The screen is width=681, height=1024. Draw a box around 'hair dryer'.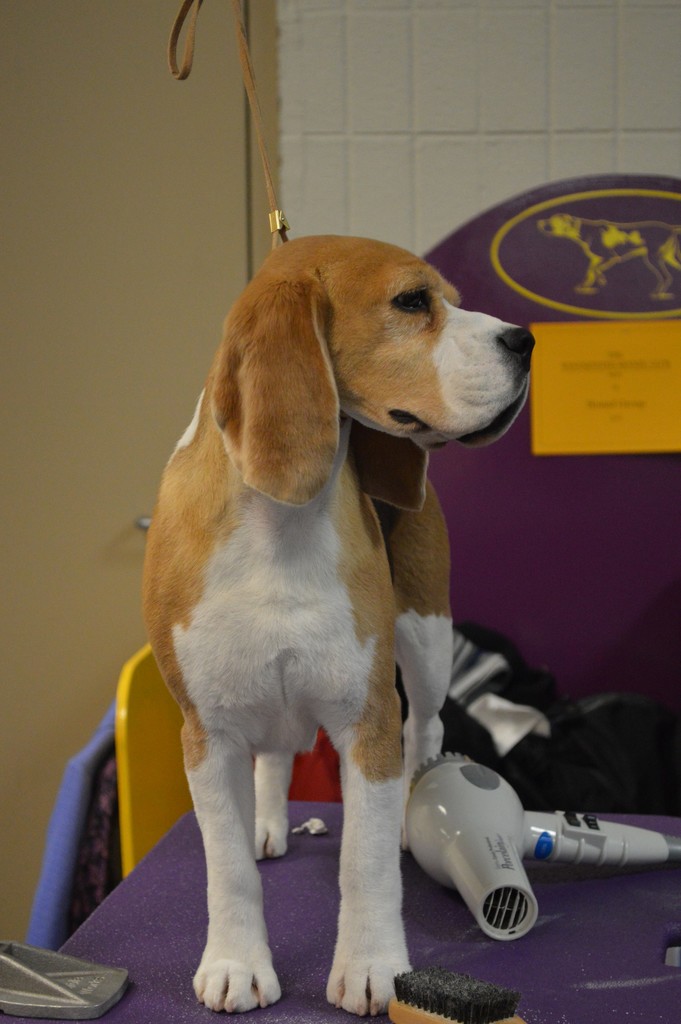
(left=407, top=746, right=680, bottom=943).
